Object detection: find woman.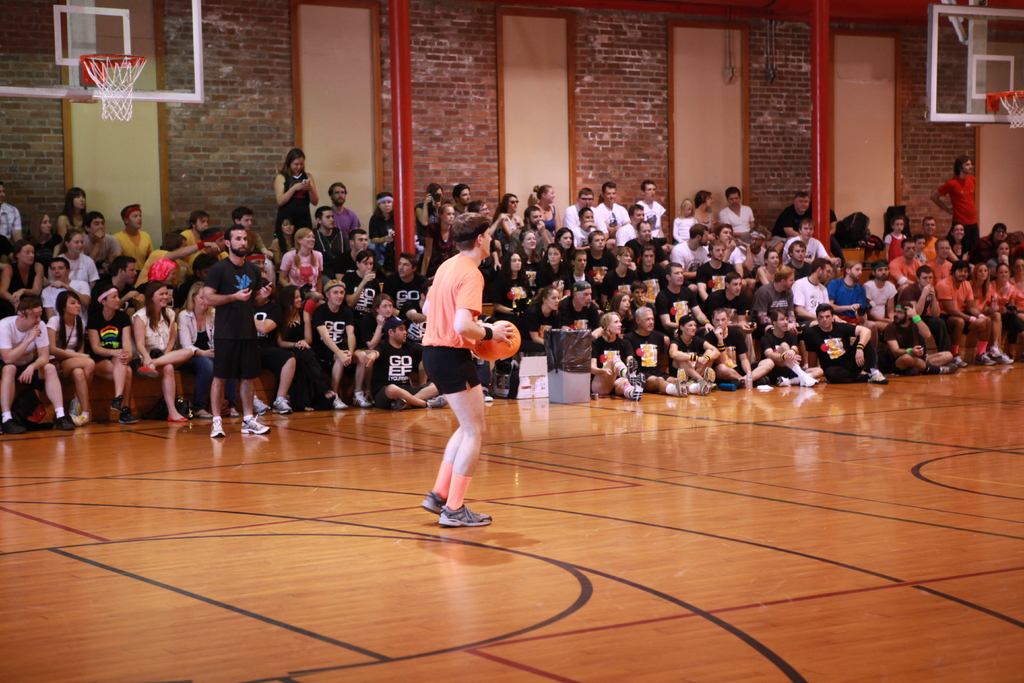
690 189 715 232.
